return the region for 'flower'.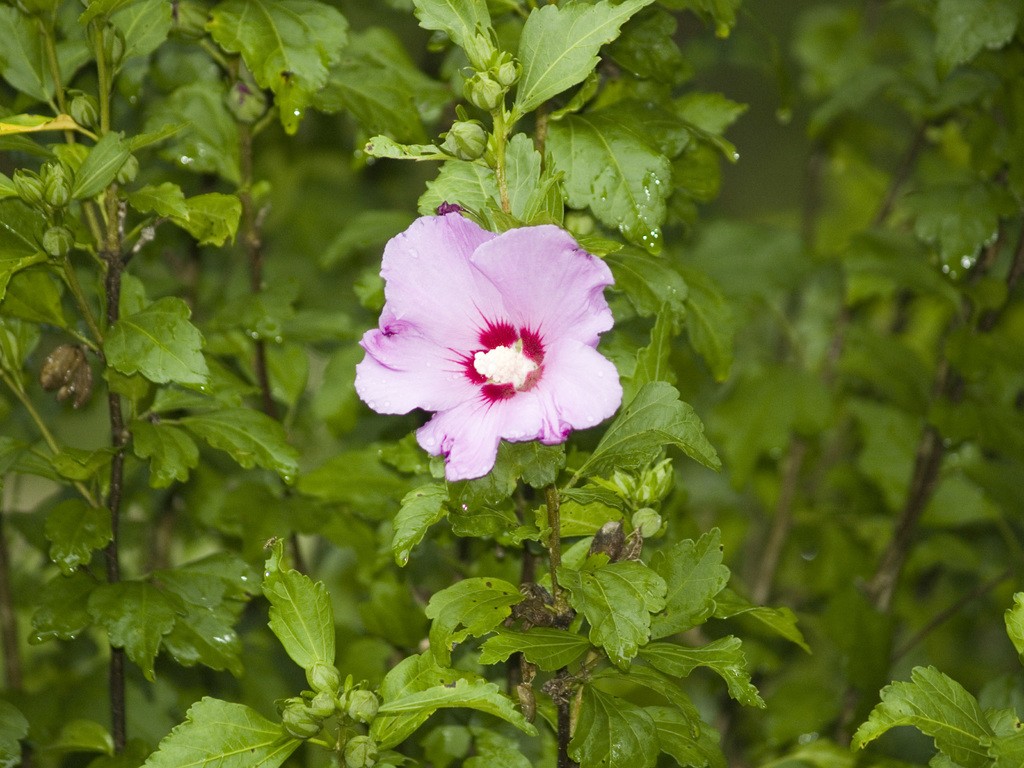
x1=354 y1=205 x2=621 y2=479.
